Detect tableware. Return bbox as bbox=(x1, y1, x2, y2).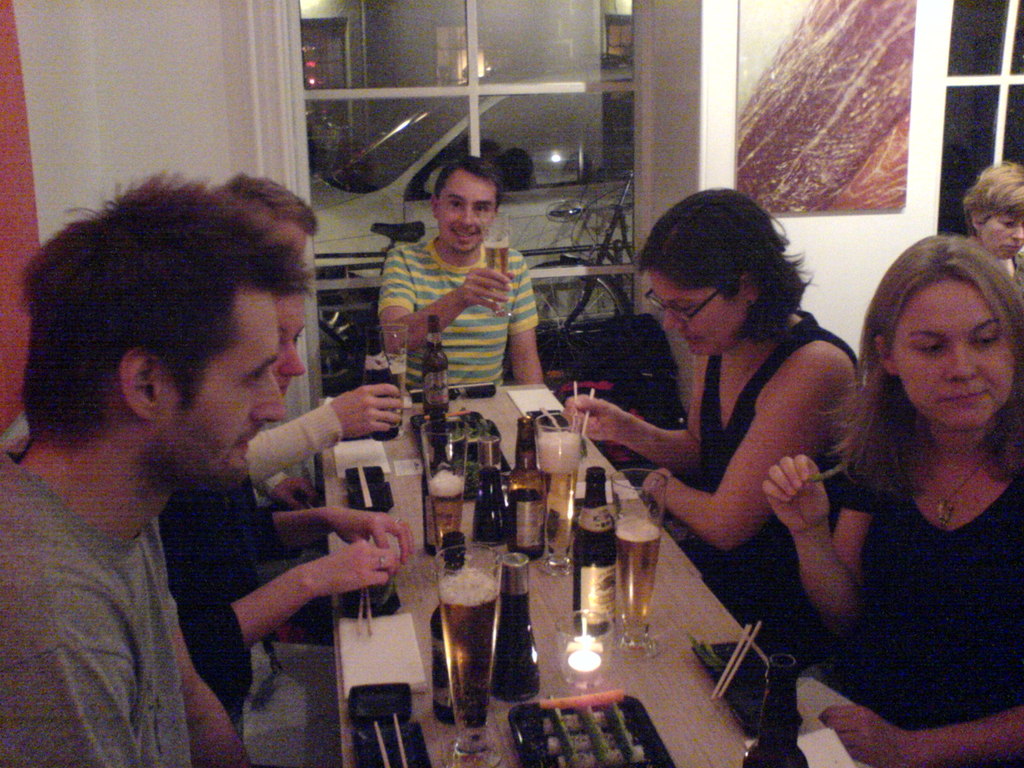
bbox=(368, 392, 402, 444).
